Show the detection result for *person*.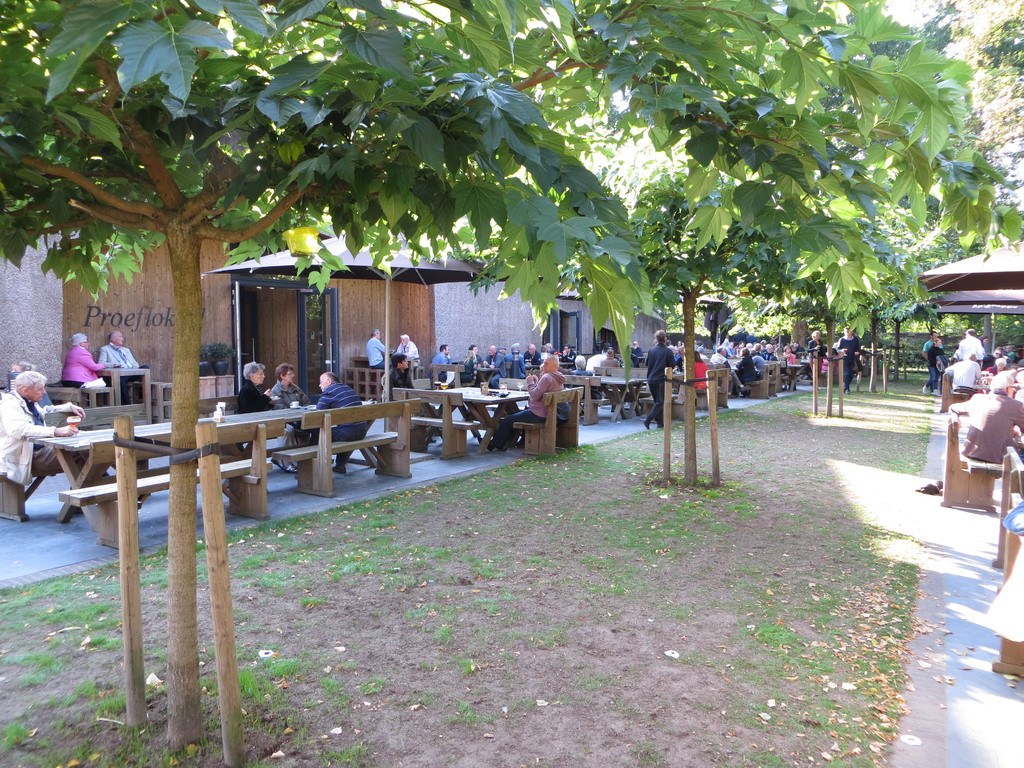
l=62, t=333, r=109, b=390.
